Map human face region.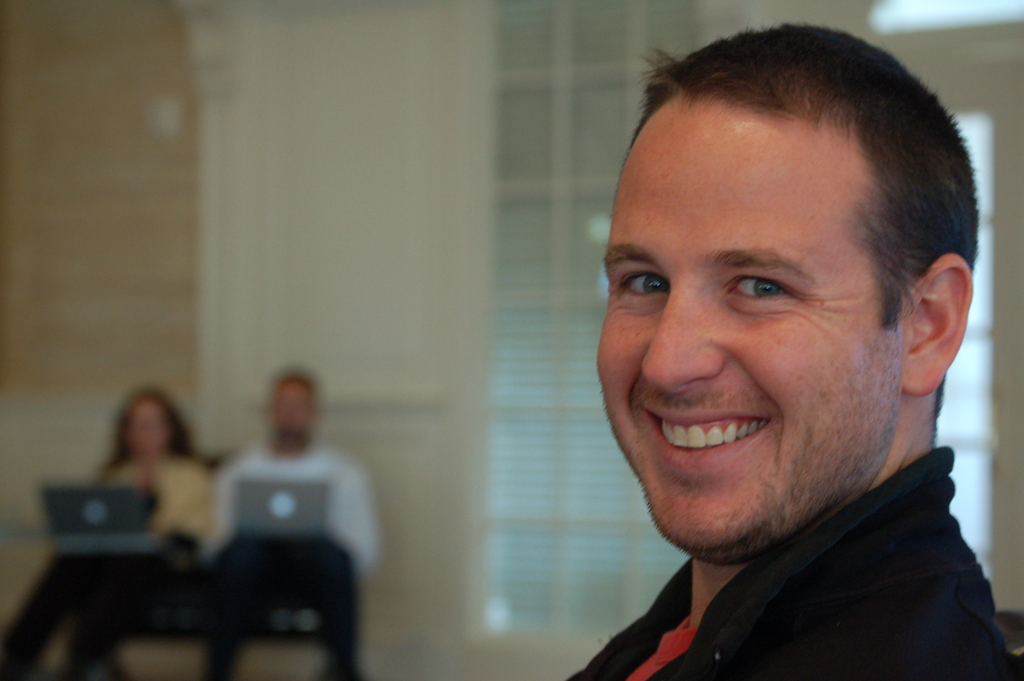
Mapped to <bbox>269, 385, 317, 436</bbox>.
